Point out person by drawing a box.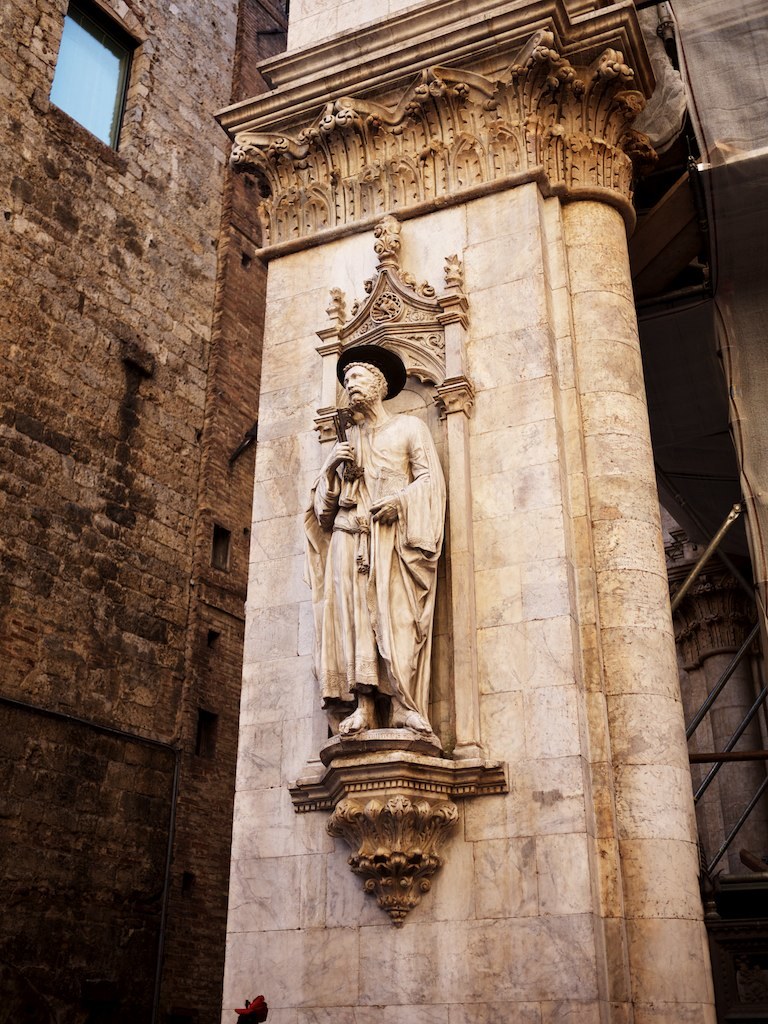
box=[308, 307, 468, 819].
